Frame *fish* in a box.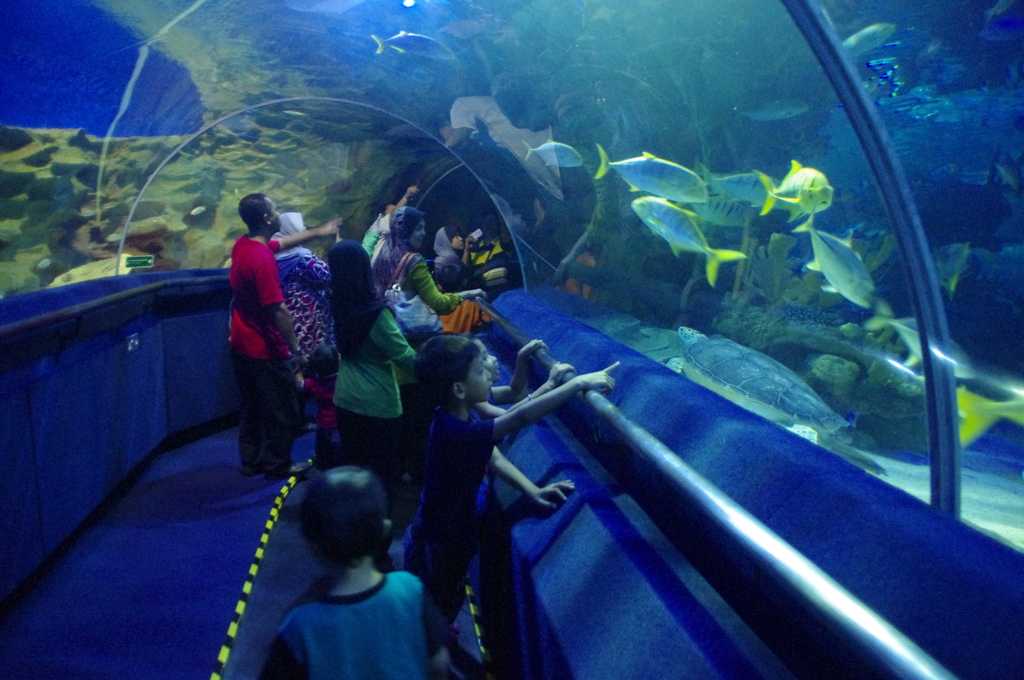
BBox(626, 194, 746, 284).
